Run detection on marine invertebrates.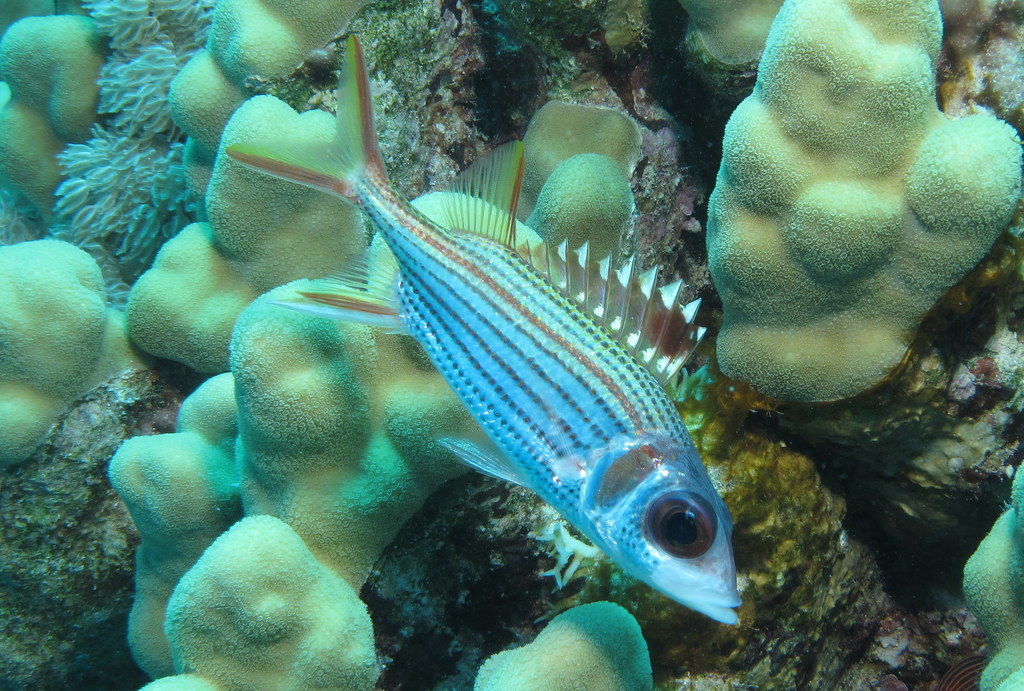
Result: bbox=(134, 0, 405, 223).
